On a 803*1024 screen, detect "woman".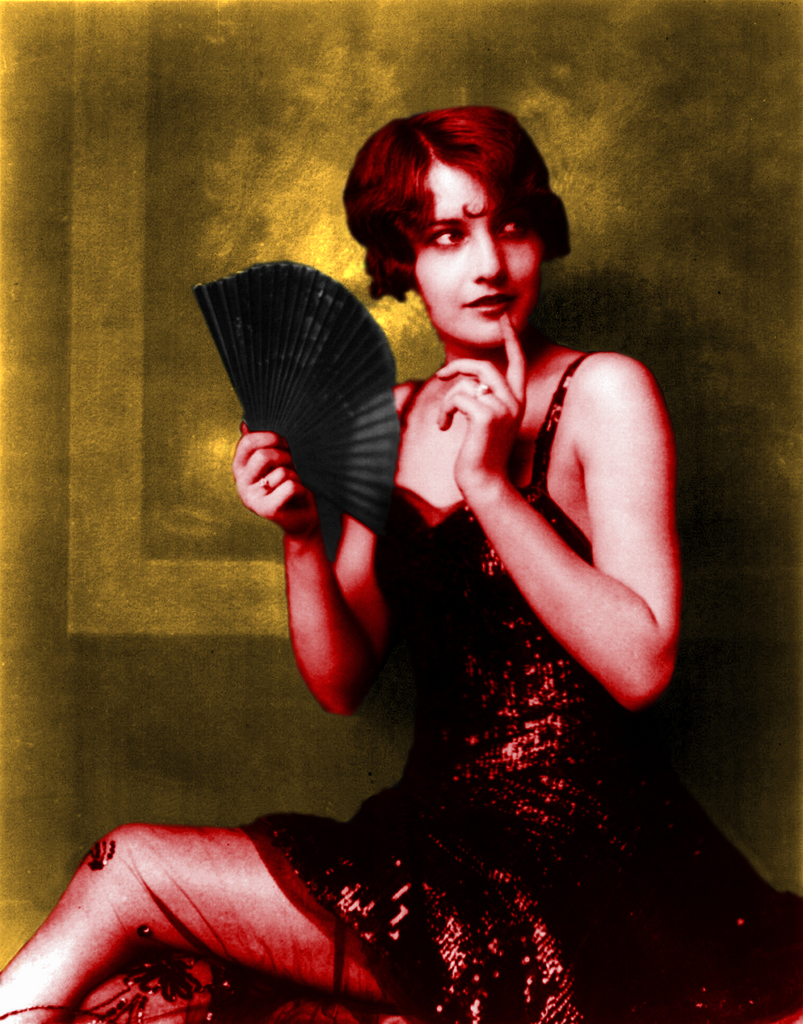
<bbox>152, 108, 645, 1010</bbox>.
